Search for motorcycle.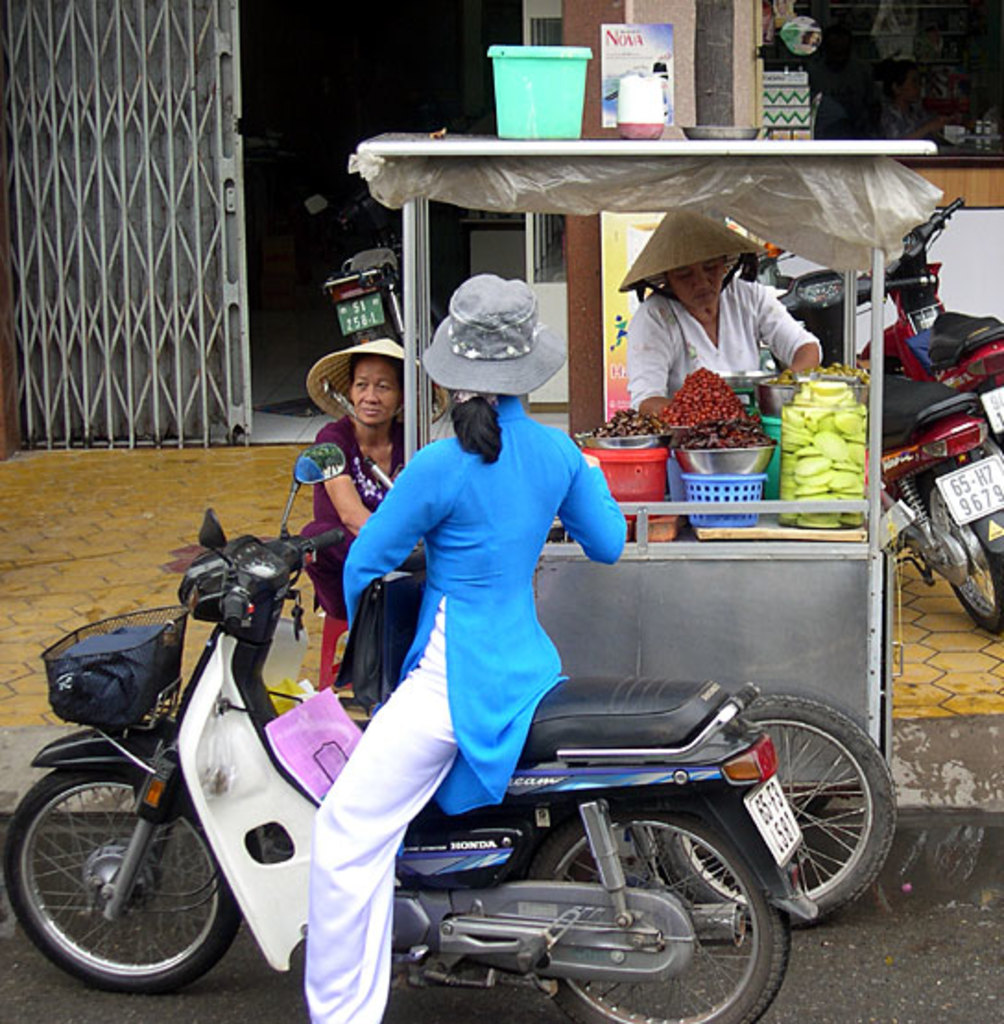
Found at left=111, top=487, right=803, bottom=1013.
